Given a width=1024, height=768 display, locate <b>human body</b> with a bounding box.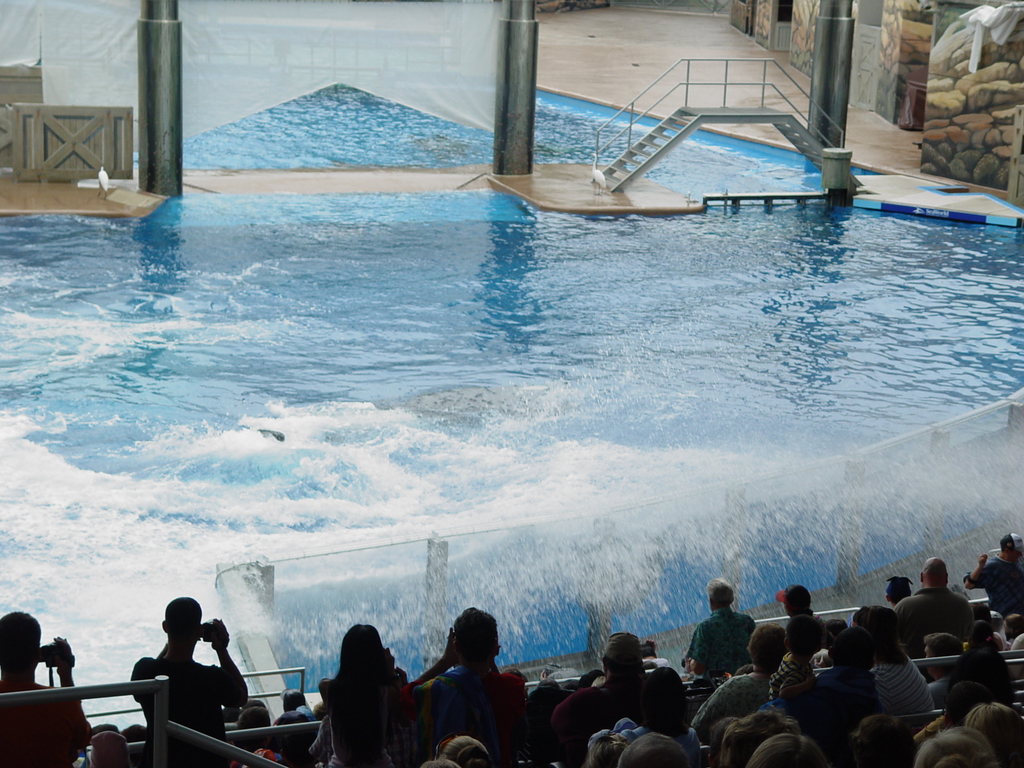
Located: box=[891, 584, 973, 651].
